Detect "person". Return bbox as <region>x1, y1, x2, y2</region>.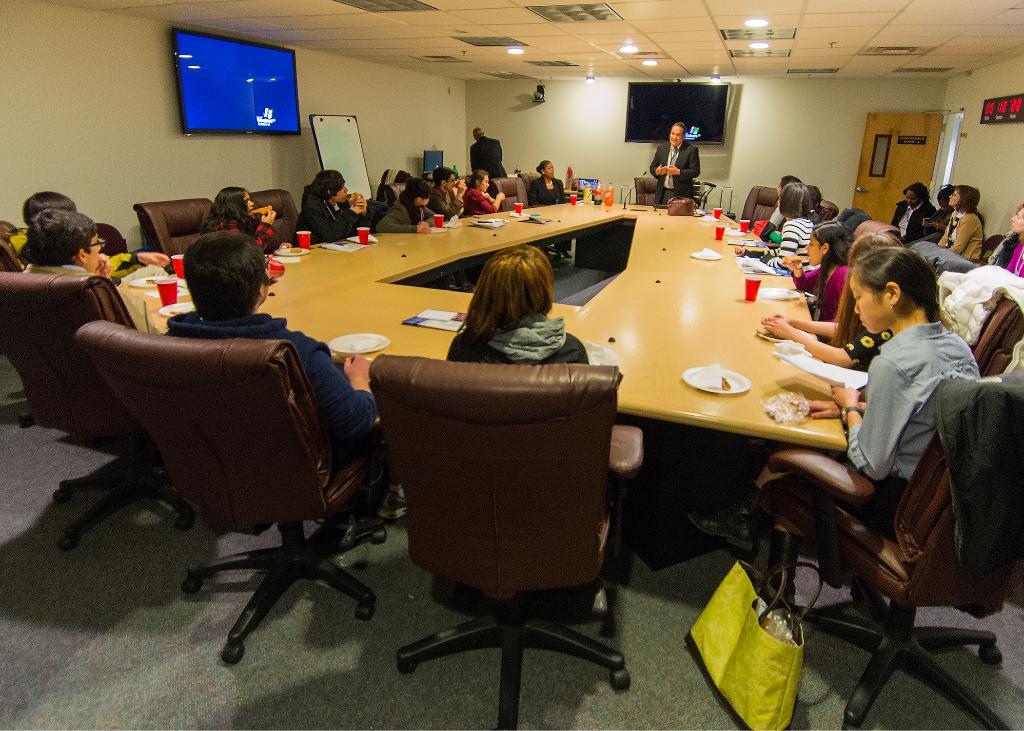
<region>196, 186, 280, 255</region>.
